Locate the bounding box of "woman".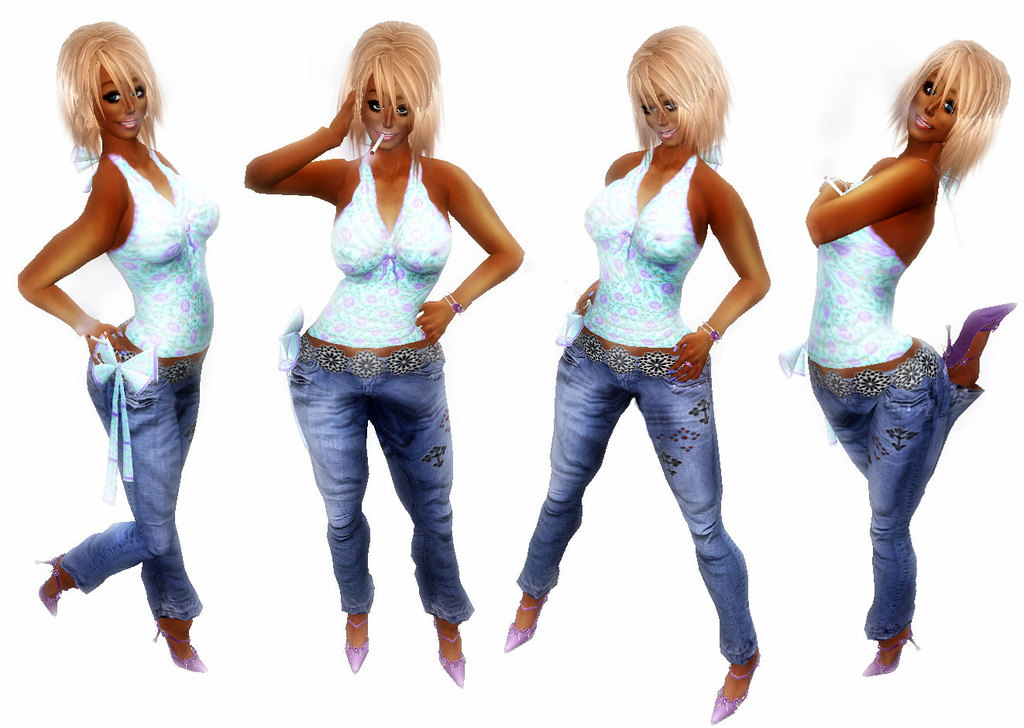
Bounding box: 242,21,524,688.
